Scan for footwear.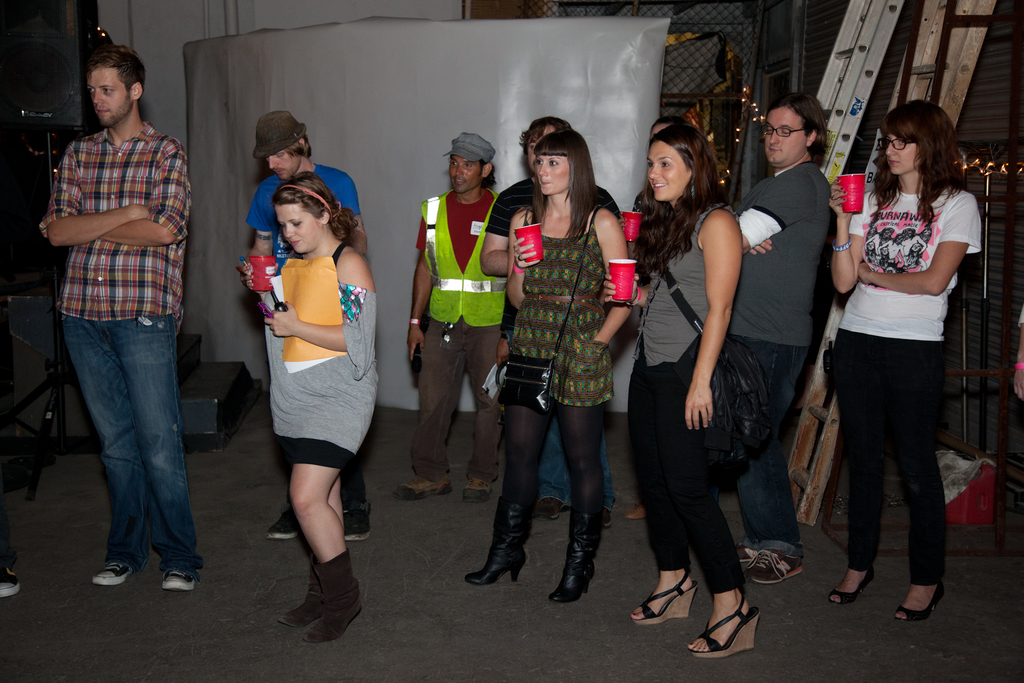
Scan result: l=278, t=555, r=325, b=630.
